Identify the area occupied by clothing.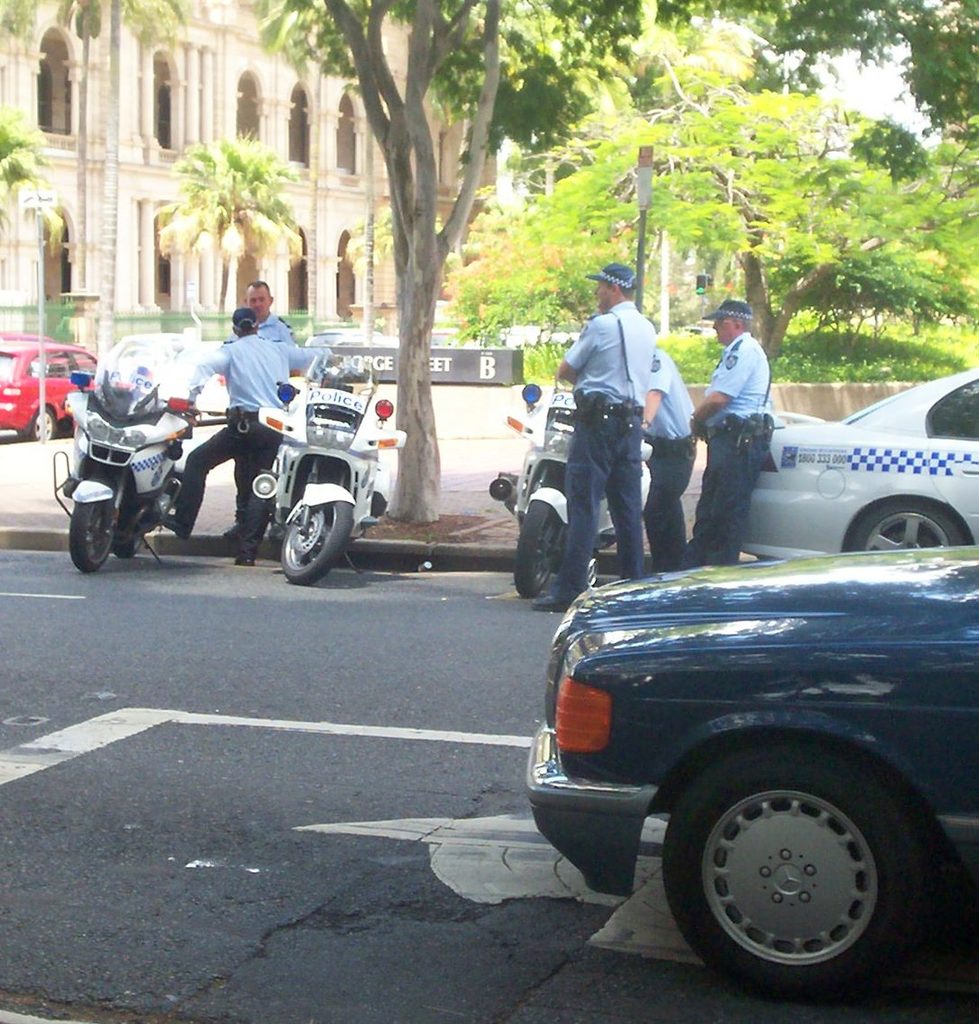
Area: [x1=556, y1=300, x2=661, y2=600].
